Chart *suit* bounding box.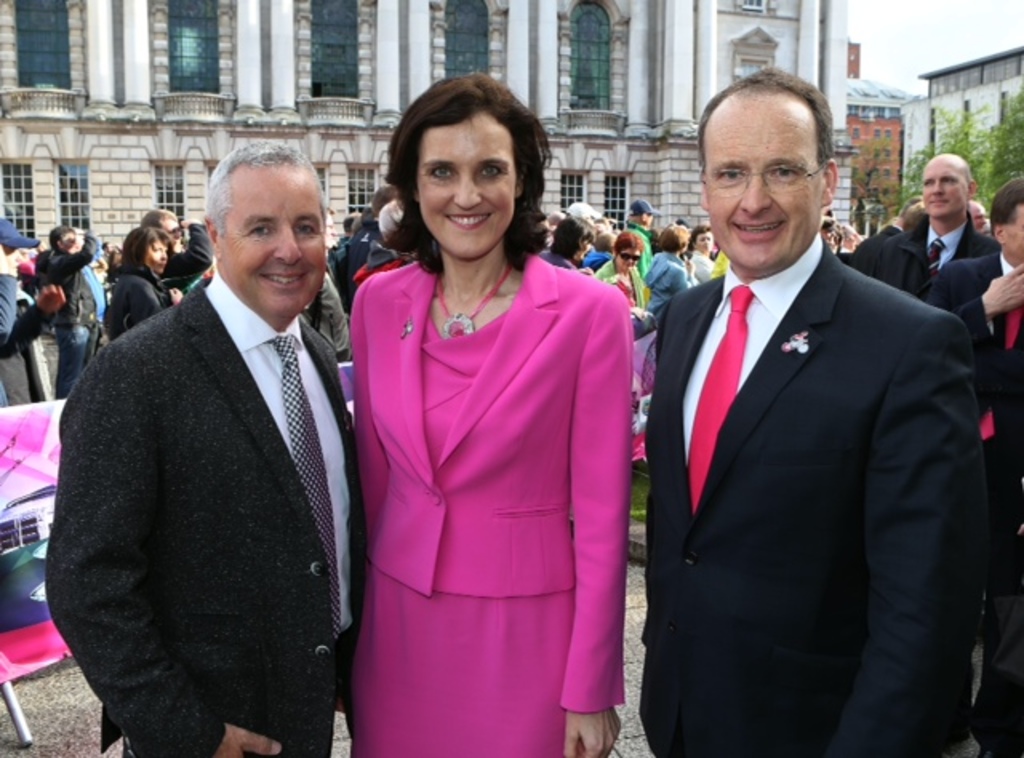
Charted: <box>53,259,350,756</box>.
